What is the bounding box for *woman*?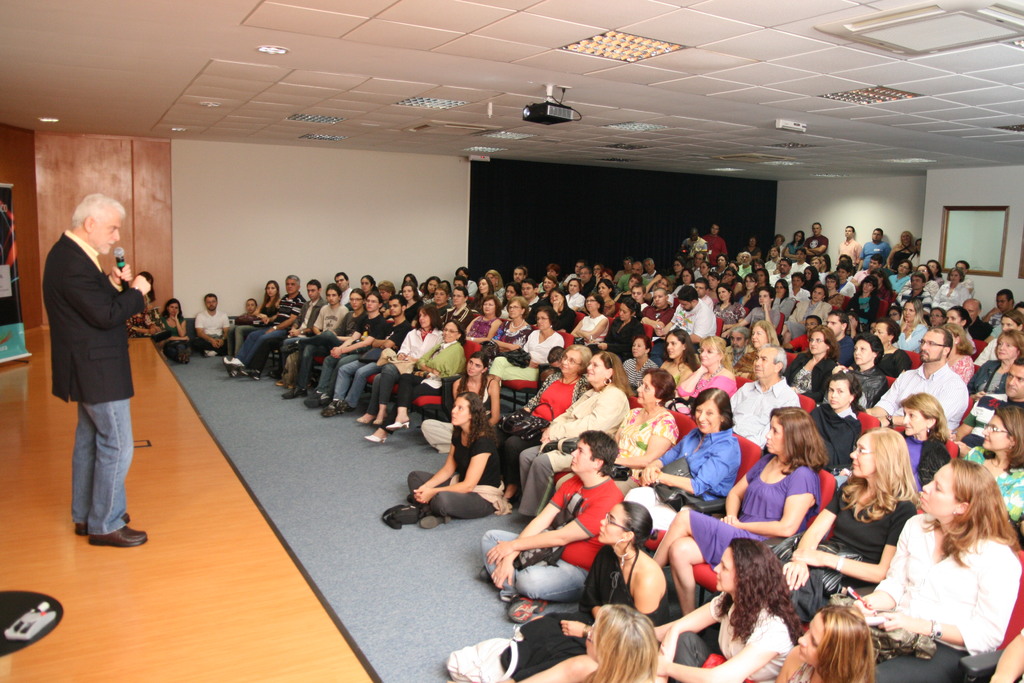
{"x1": 920, "y1": 322, "x2": 963, "y2": 390}.
